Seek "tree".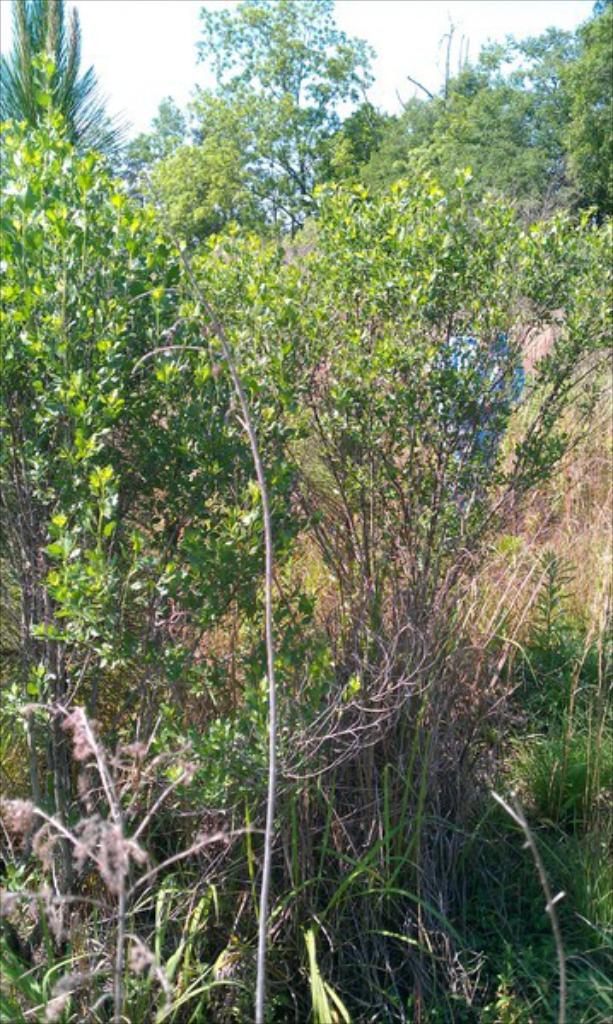
0,0,186,155.
